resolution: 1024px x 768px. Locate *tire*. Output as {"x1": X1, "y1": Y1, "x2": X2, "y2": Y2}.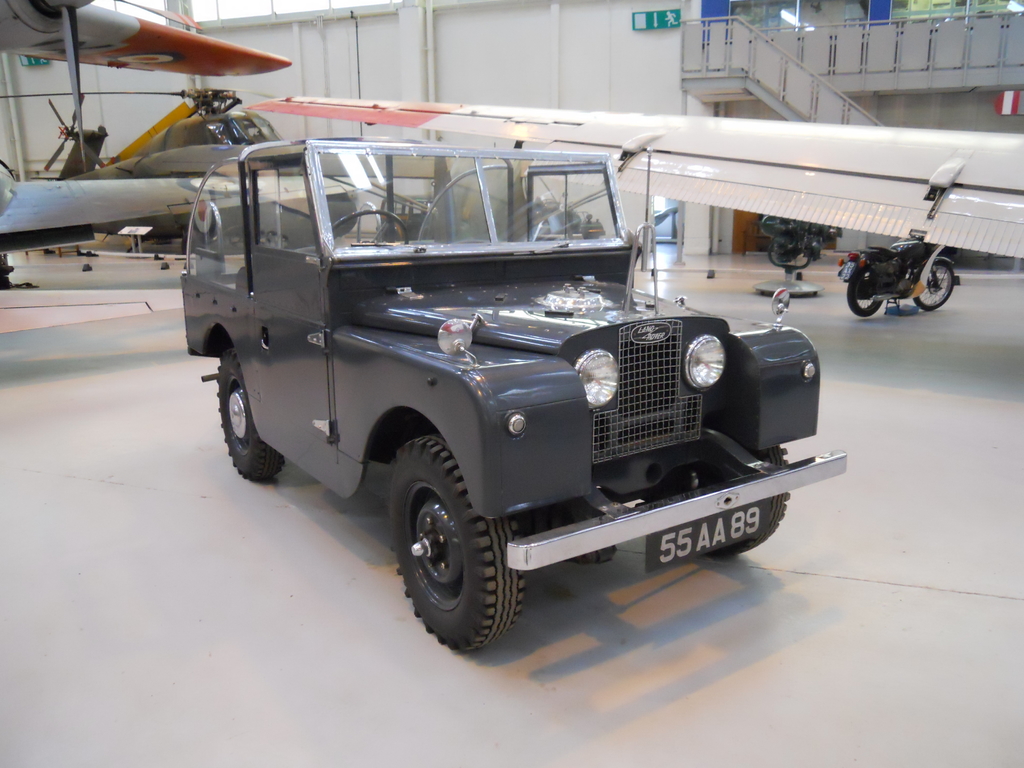
{"x1": 847, "y1": 269, "x2": 882, "y2": 316}.
